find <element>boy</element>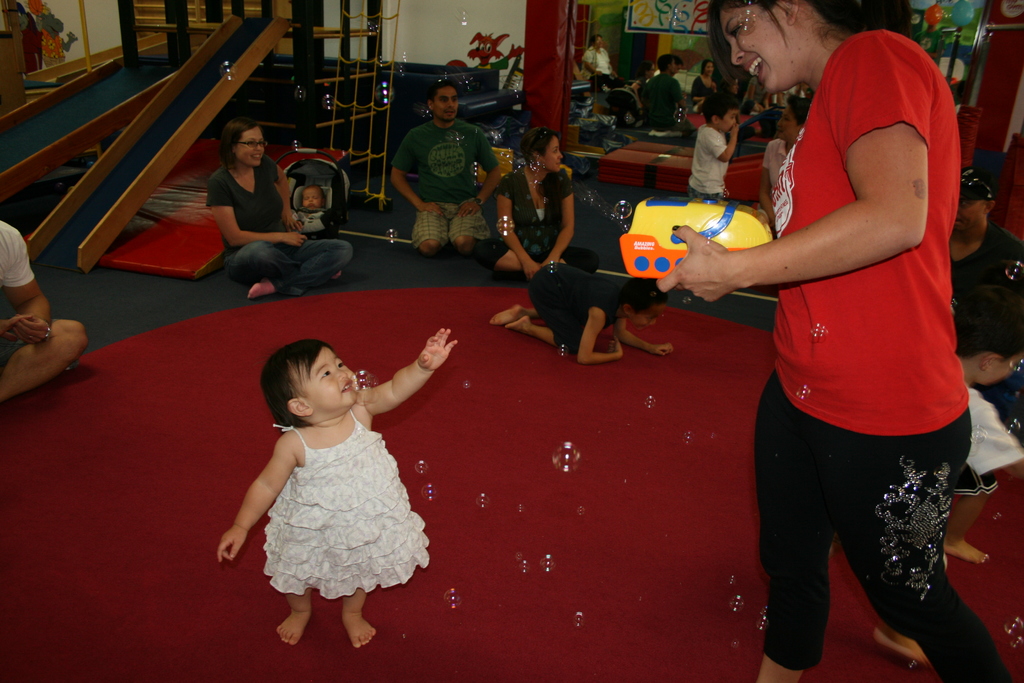
rect(686, 98, 741, 202)
